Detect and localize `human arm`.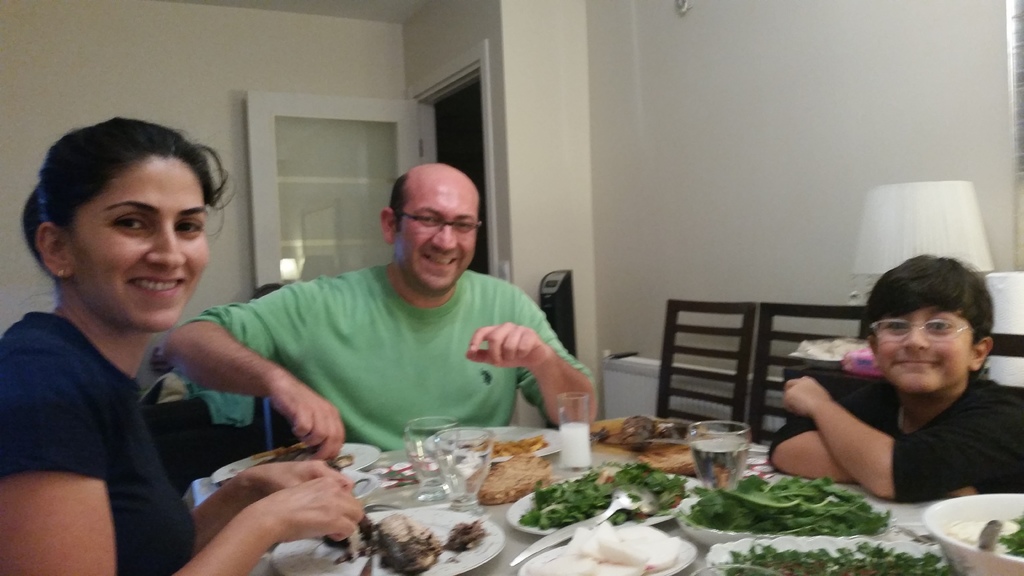
Localized at [0, 368, 361, 575].
